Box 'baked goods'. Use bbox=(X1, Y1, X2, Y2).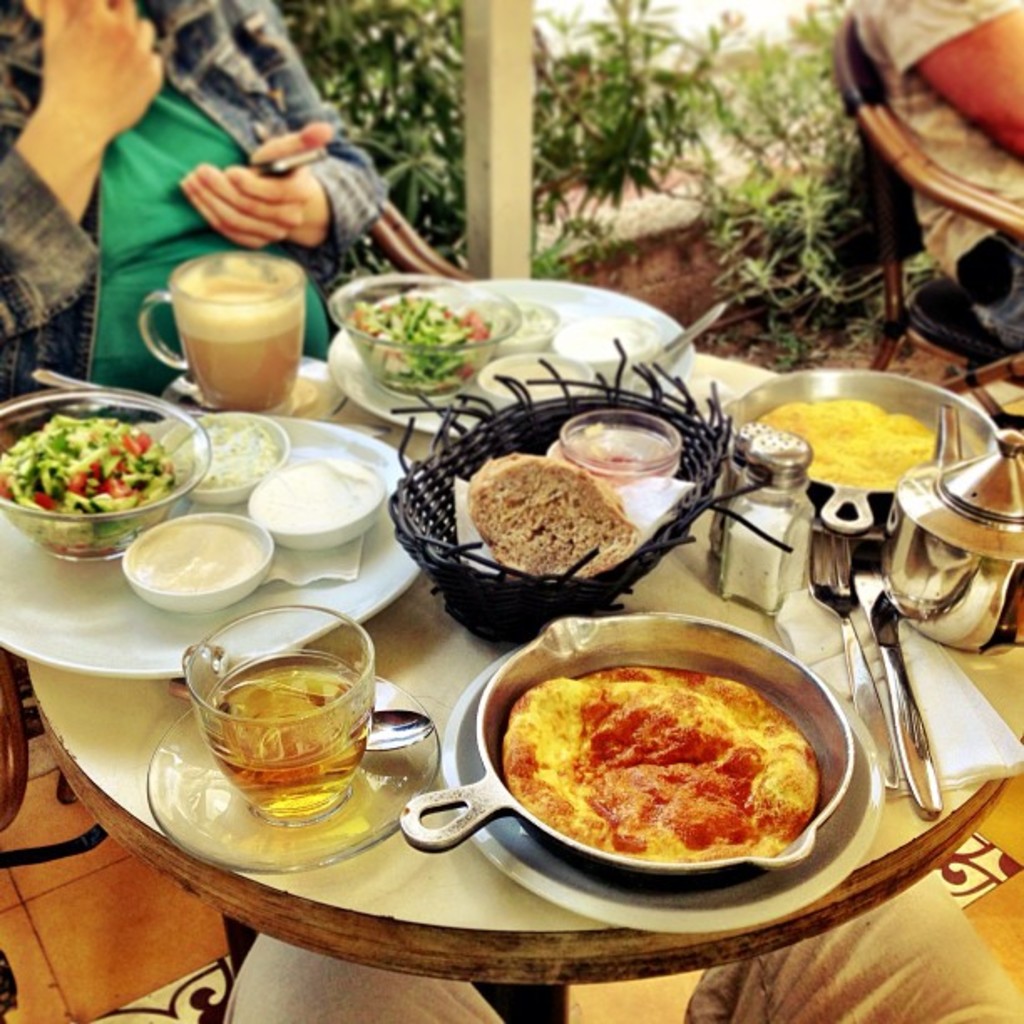
bbox=(499, 663, 820, 857).
